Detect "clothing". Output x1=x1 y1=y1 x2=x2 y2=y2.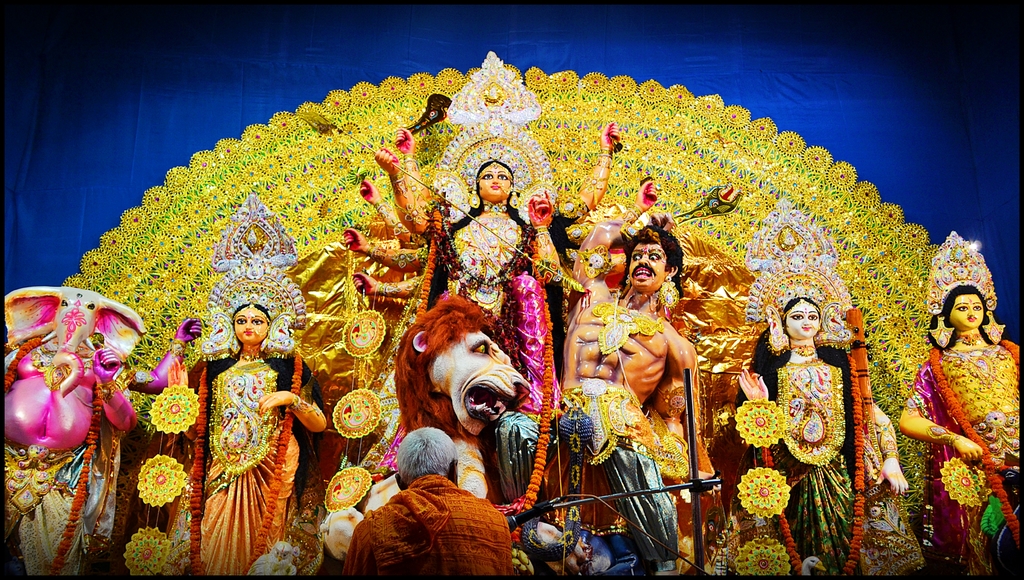
x1=343 y1=465 x2=510 y2=574.
